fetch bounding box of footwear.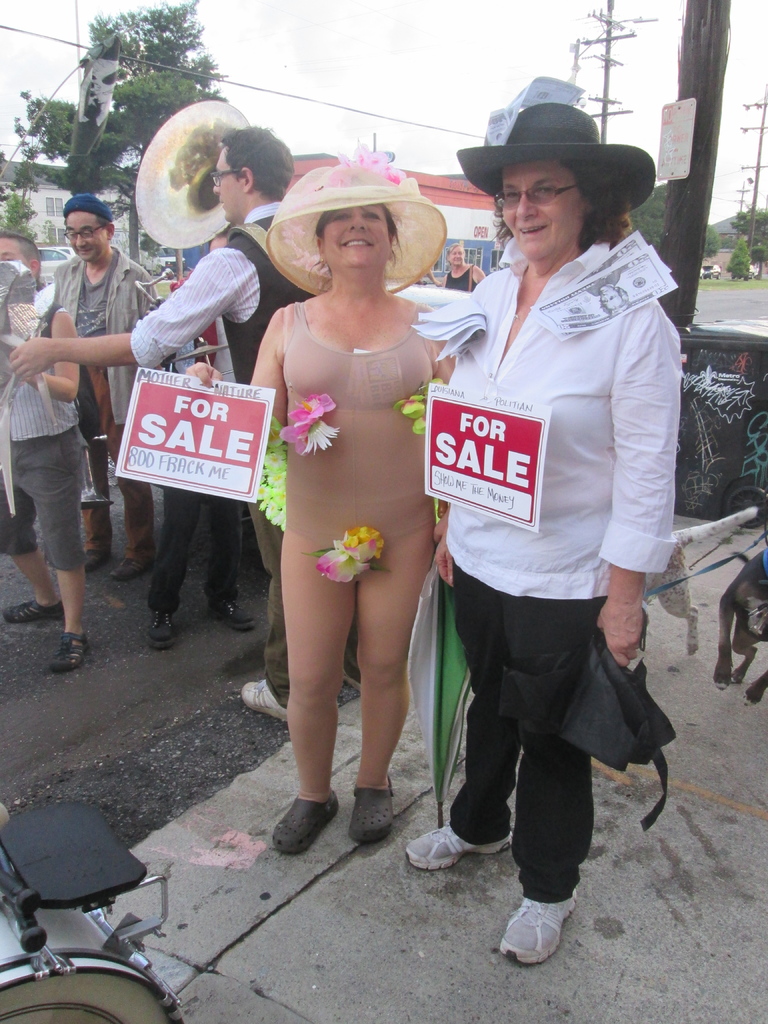
Bbox: [493,893,572,968].
